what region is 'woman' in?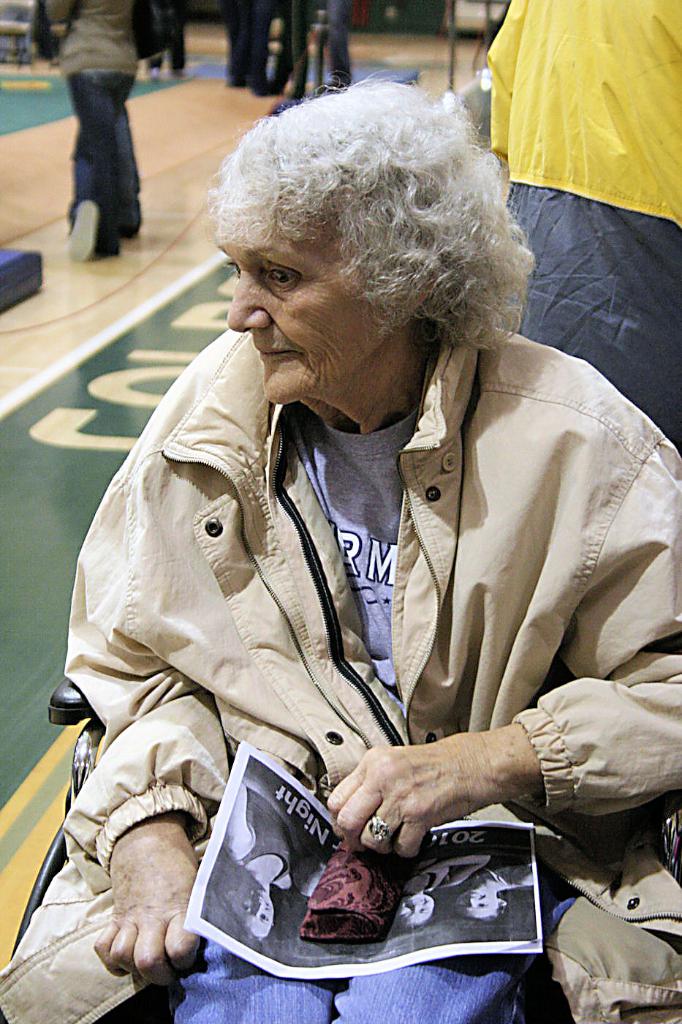
l=226, t=778, r=299, b=941.
